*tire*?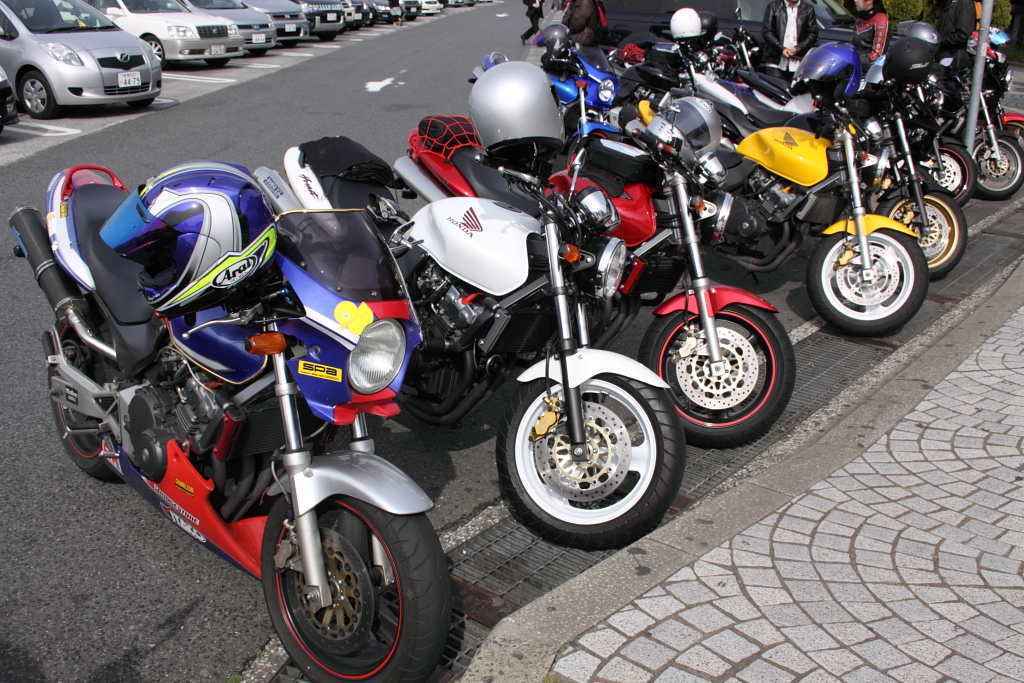
(465,0,474,11)
